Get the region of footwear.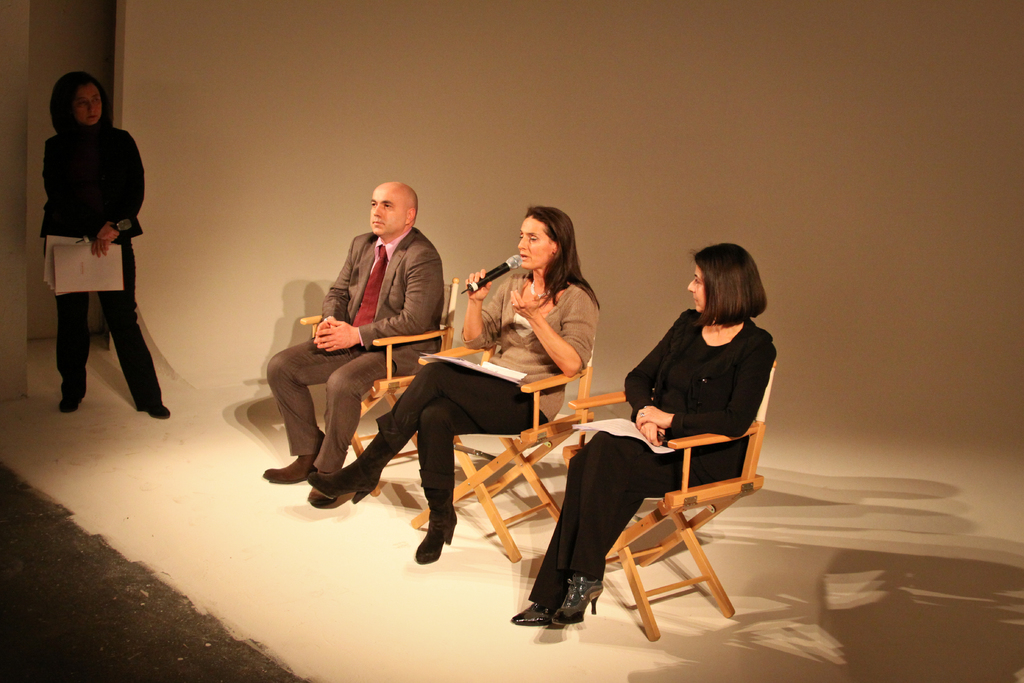
(304,431,397,506).
